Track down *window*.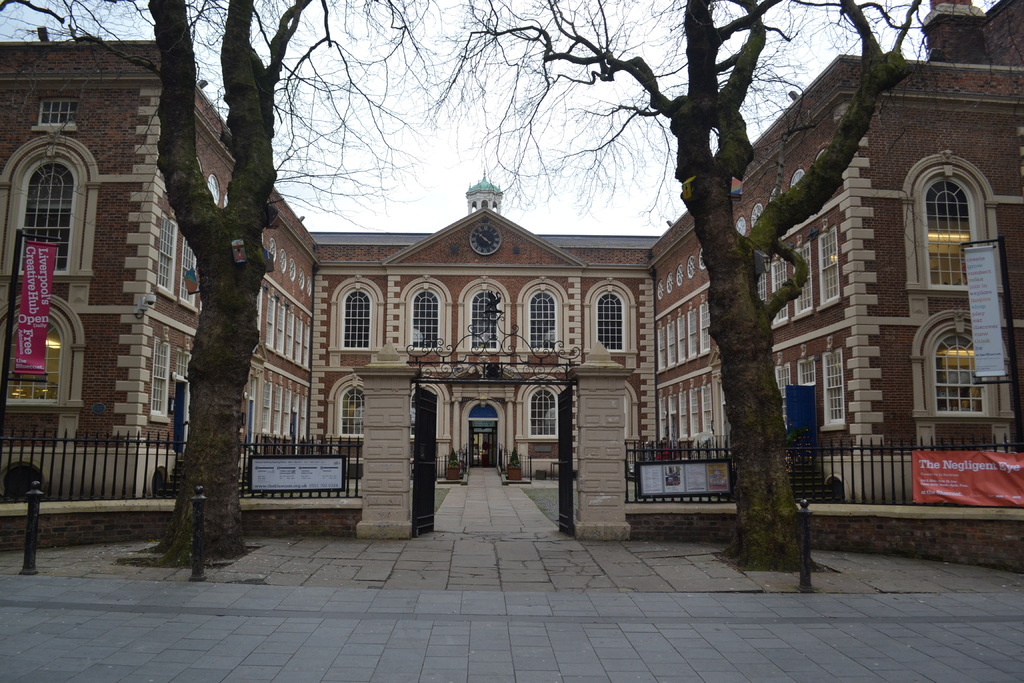
Tracked to (0, 293, 81, 411).
